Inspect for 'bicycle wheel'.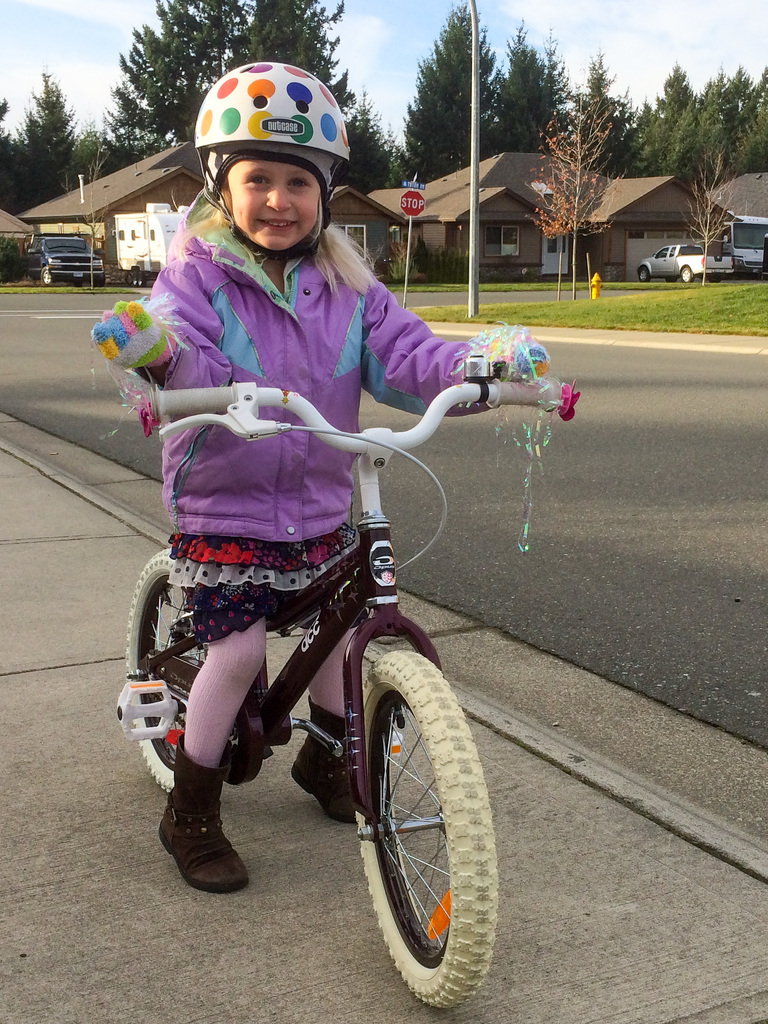
Inspection: Rect(126, 549, 241, 785).
